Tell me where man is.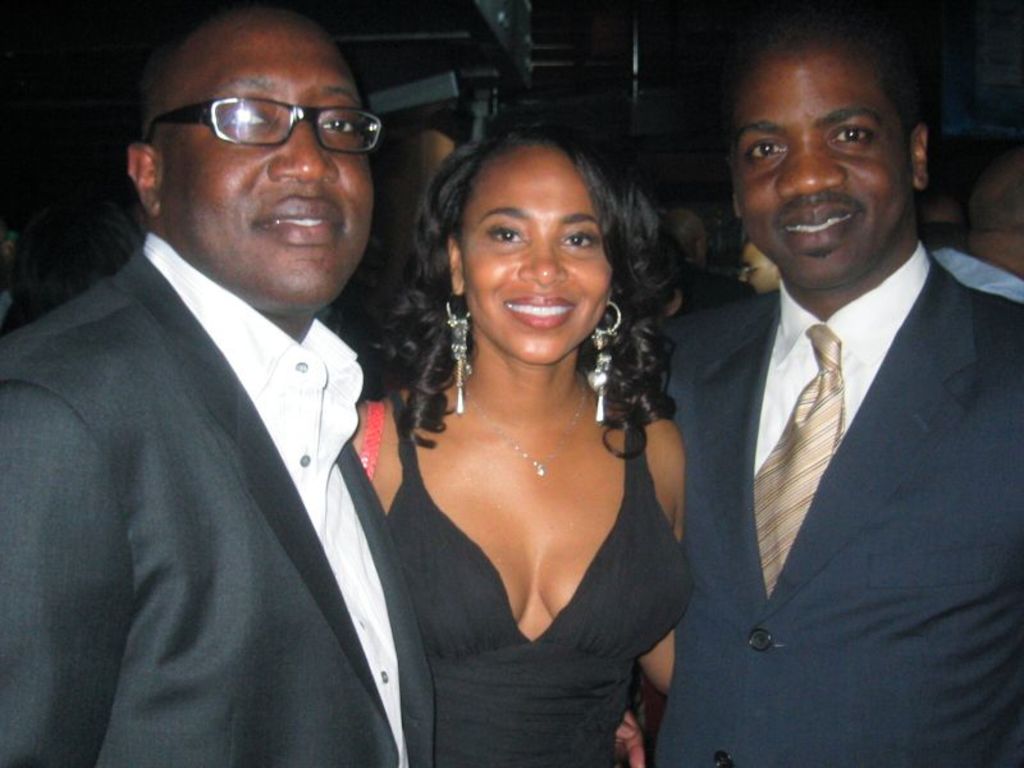
man is at <bbox>925, 147, 1023, 296</bbox>.
